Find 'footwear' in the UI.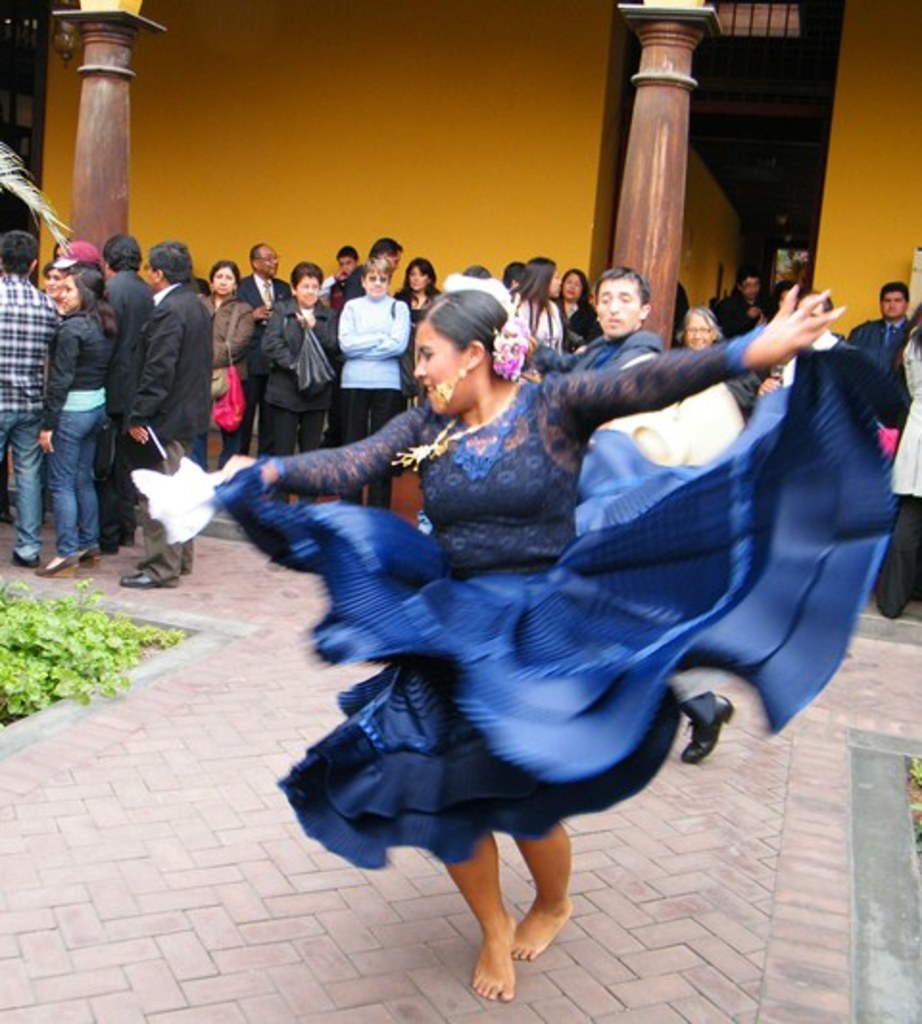
UI element at (870, 594, 909, 626).
